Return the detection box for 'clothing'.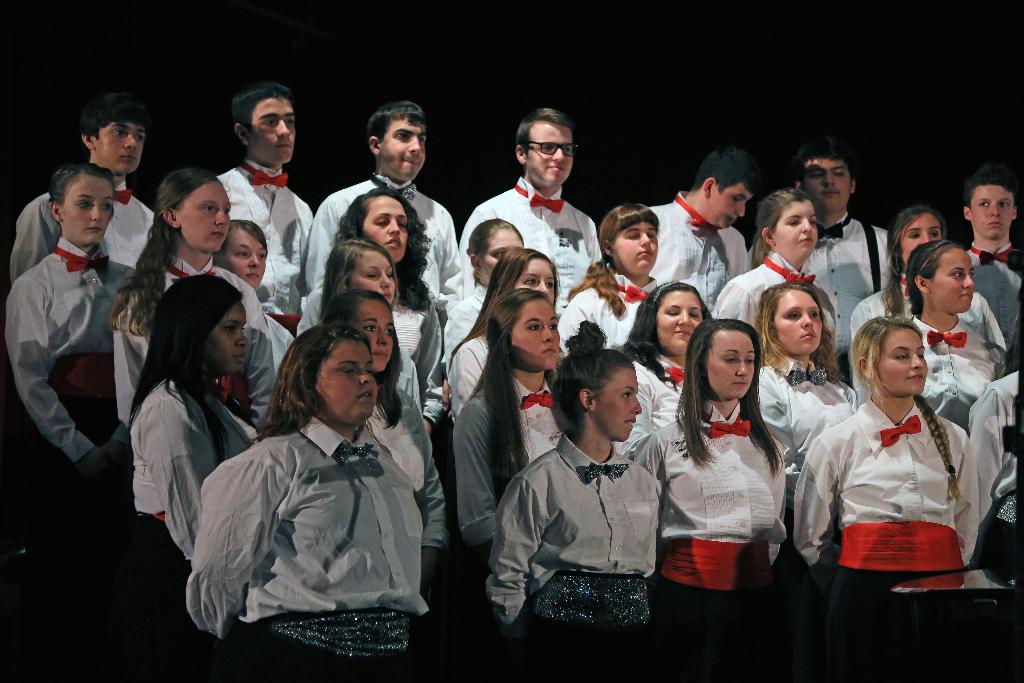
[303,178,456,320].
